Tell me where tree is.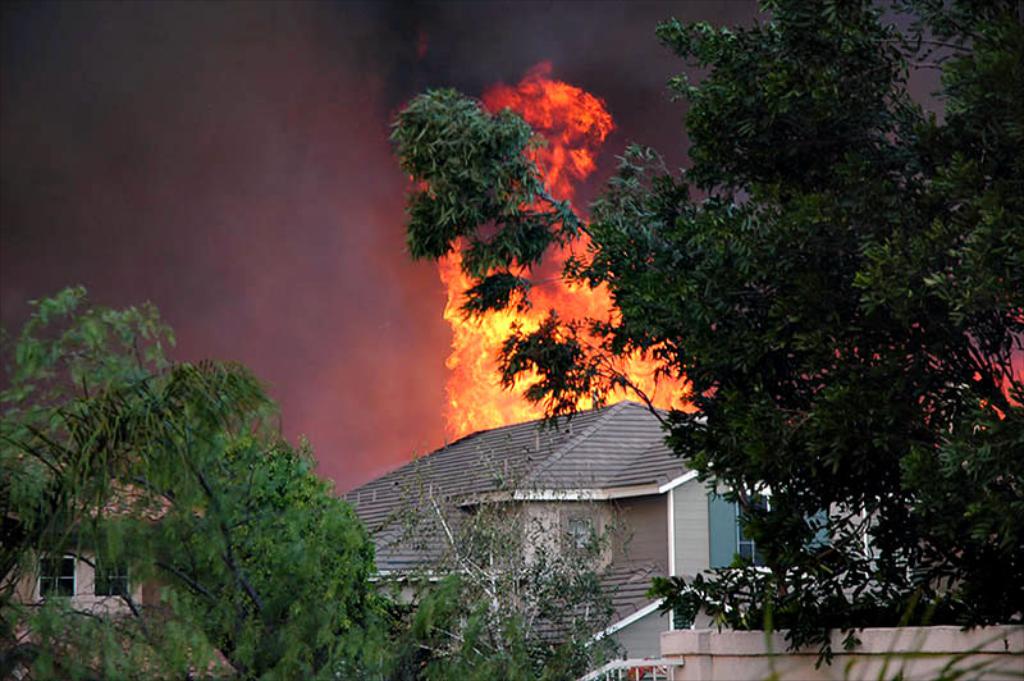
tree is at region(0, 287, 536, 680).
